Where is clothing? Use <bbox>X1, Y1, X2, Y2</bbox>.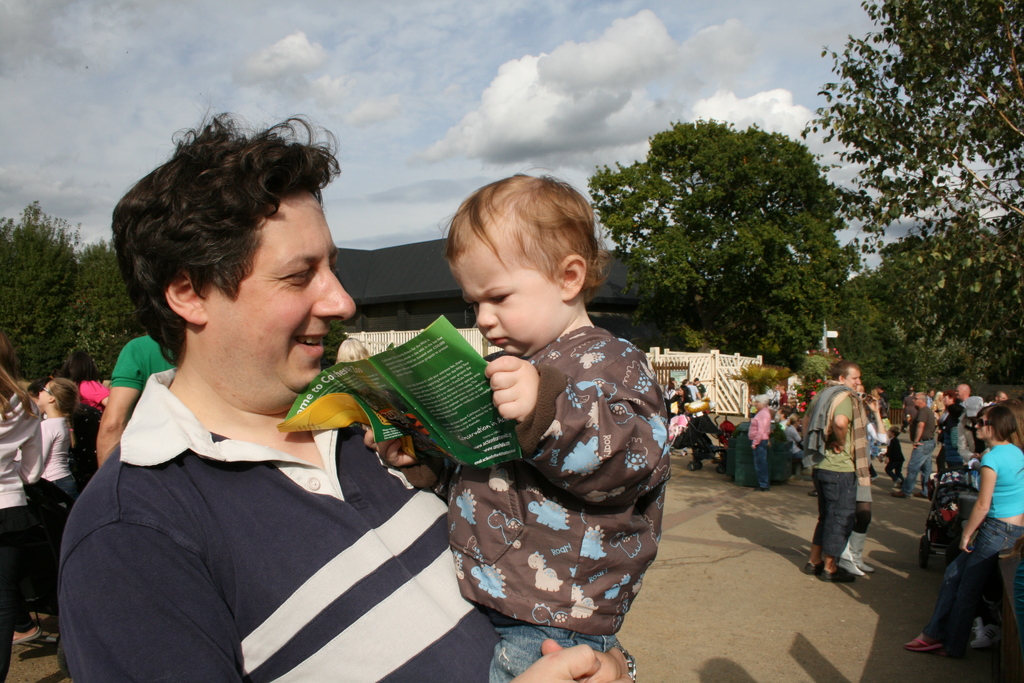
<bbox>884, 436, 906, 476</bbox>.
